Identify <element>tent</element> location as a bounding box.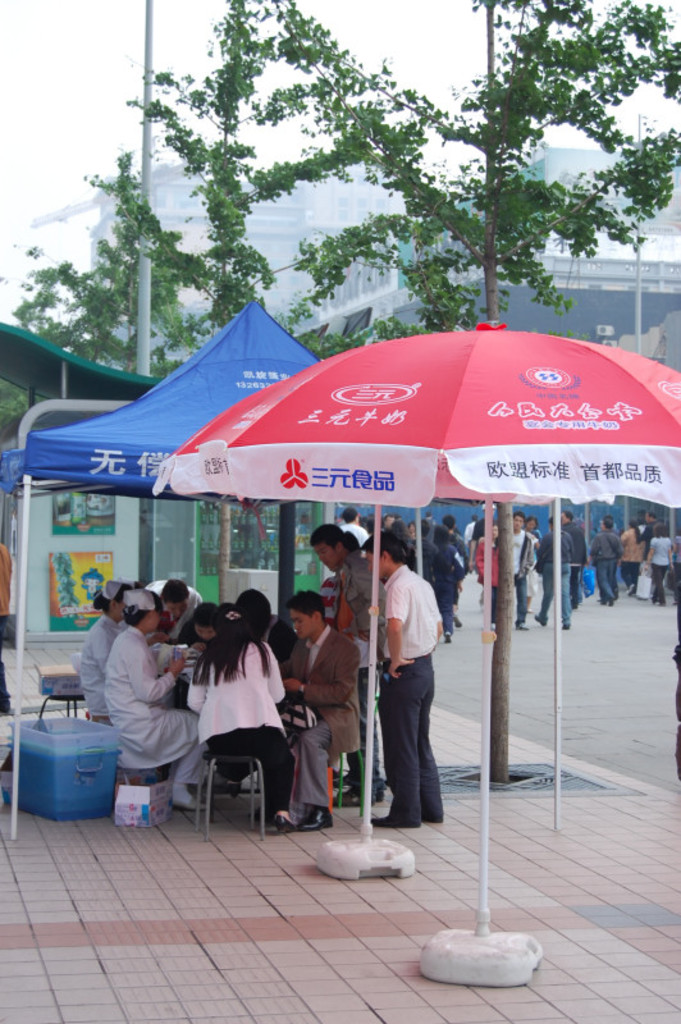
bbox=(148, 321, 680, 948).
